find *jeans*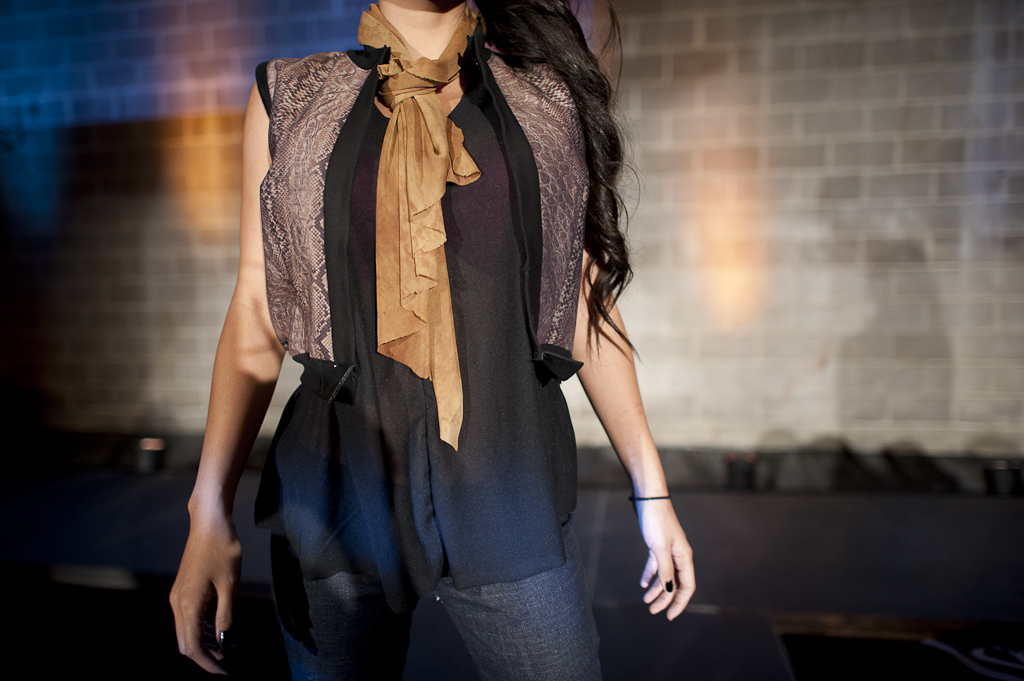
275,522,614,680
